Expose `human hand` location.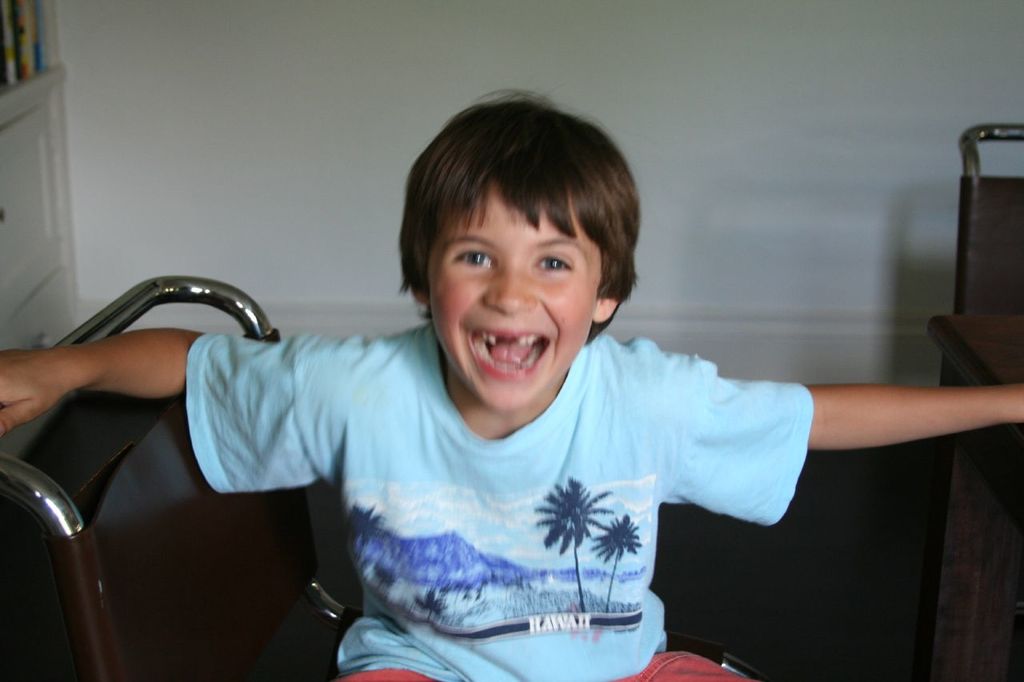
Exposed at locate(0, 344, 64, 435).
